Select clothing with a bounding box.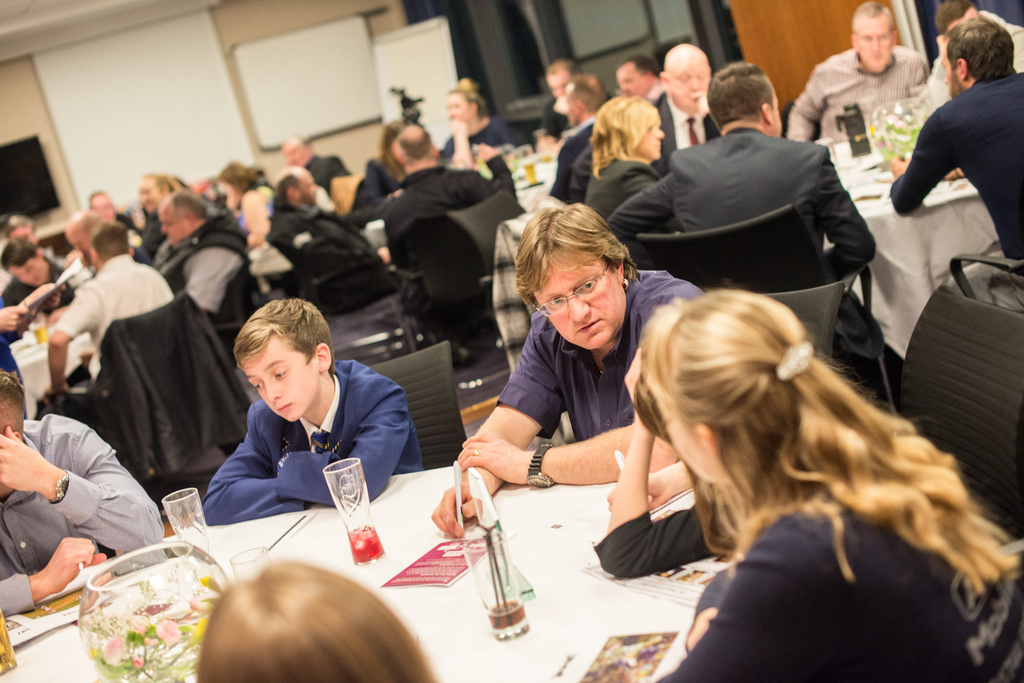
{"x1": 2, "y1": 266, "x2": 76, "y2": 316}.
